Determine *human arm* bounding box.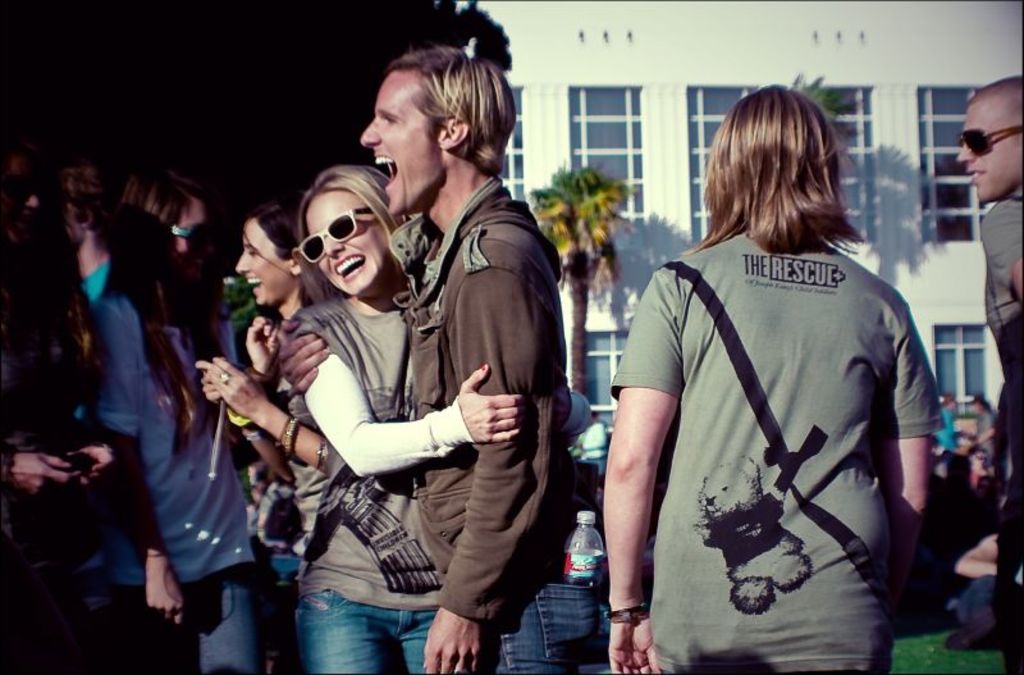
Determined: (210,350,329,475).
